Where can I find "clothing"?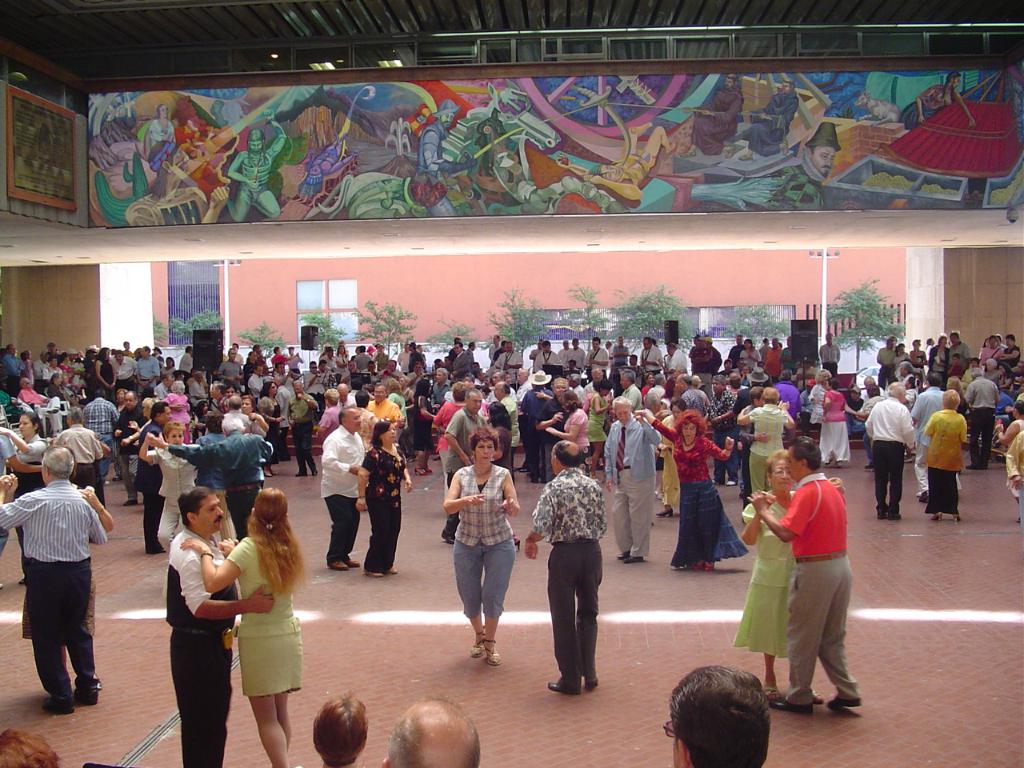
You can find it at 961, 378, 998, 466.
